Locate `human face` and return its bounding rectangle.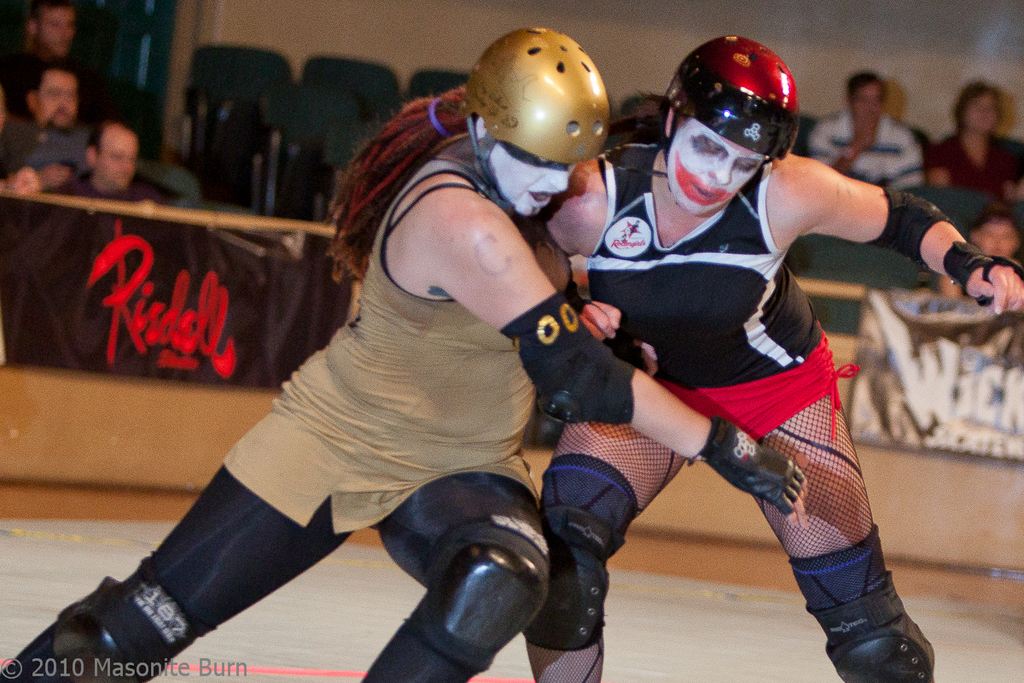
[491, 143, 577, 216].
